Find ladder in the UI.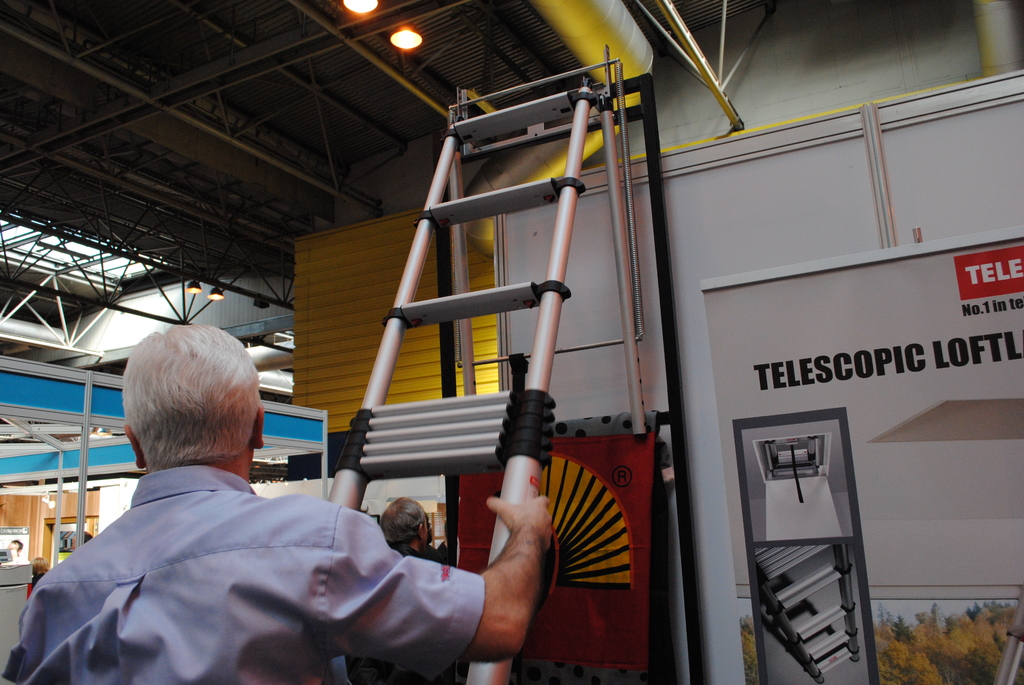
UI element at [left=325, top=42, right=658, bottom=684].
